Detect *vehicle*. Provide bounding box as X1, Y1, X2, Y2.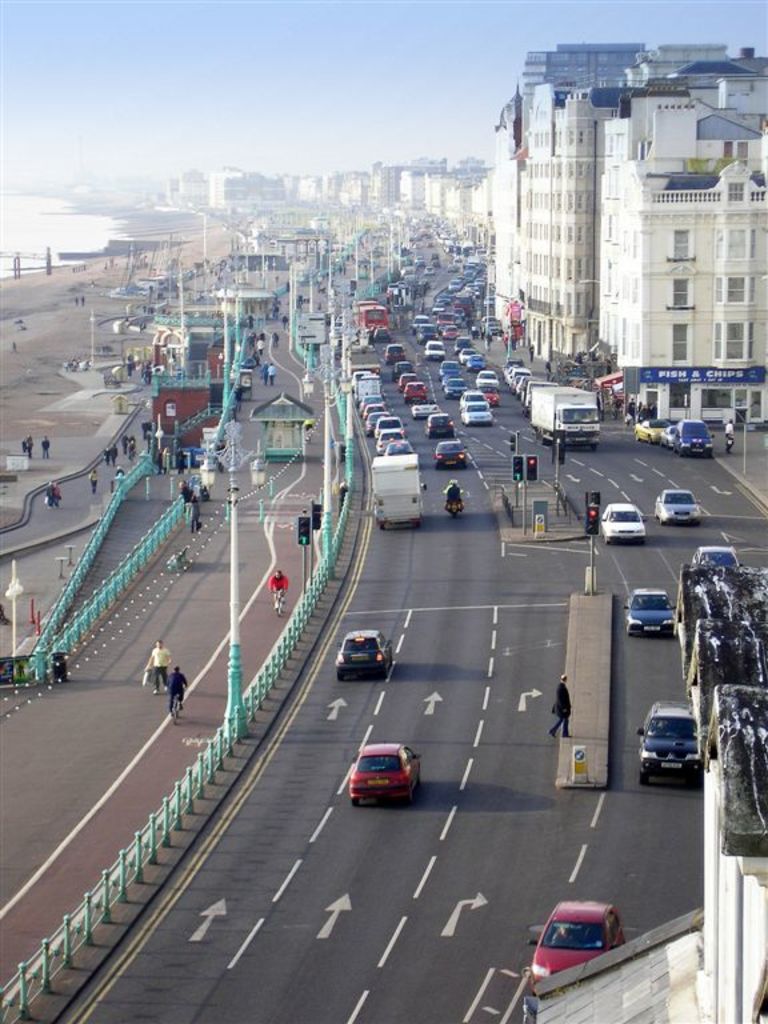
629, 416, 665, 448.
